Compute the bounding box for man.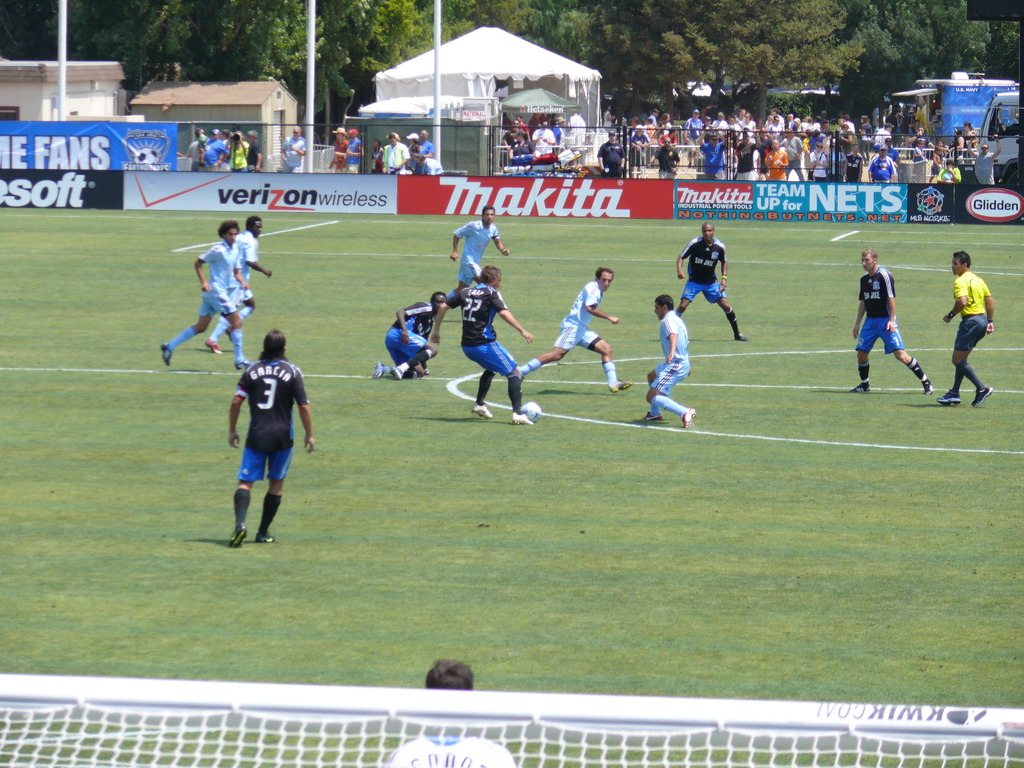
<region>428, 268, 538, 422</region>.
